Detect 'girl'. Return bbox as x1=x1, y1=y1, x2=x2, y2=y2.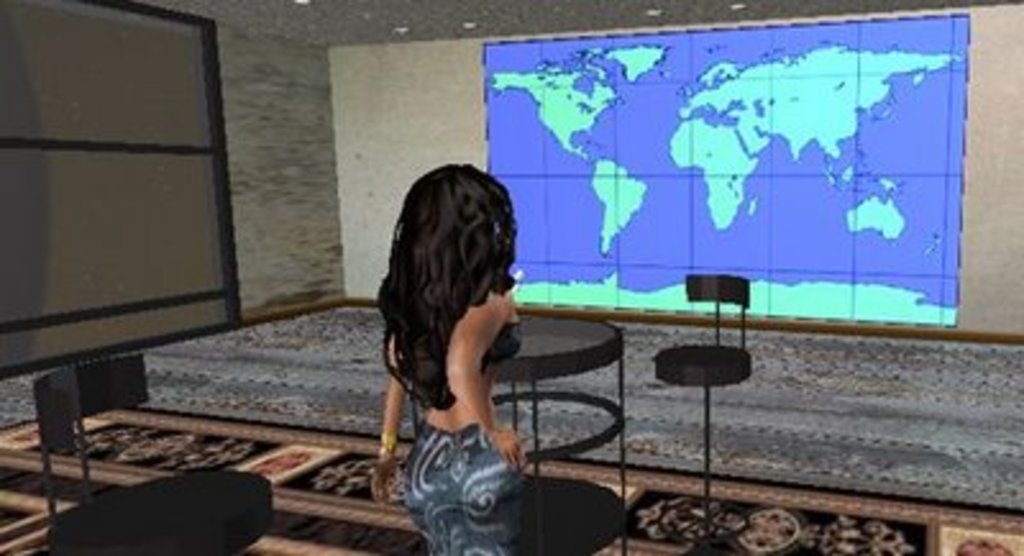
x1=369, y1=167, x2=530, y2=553.
